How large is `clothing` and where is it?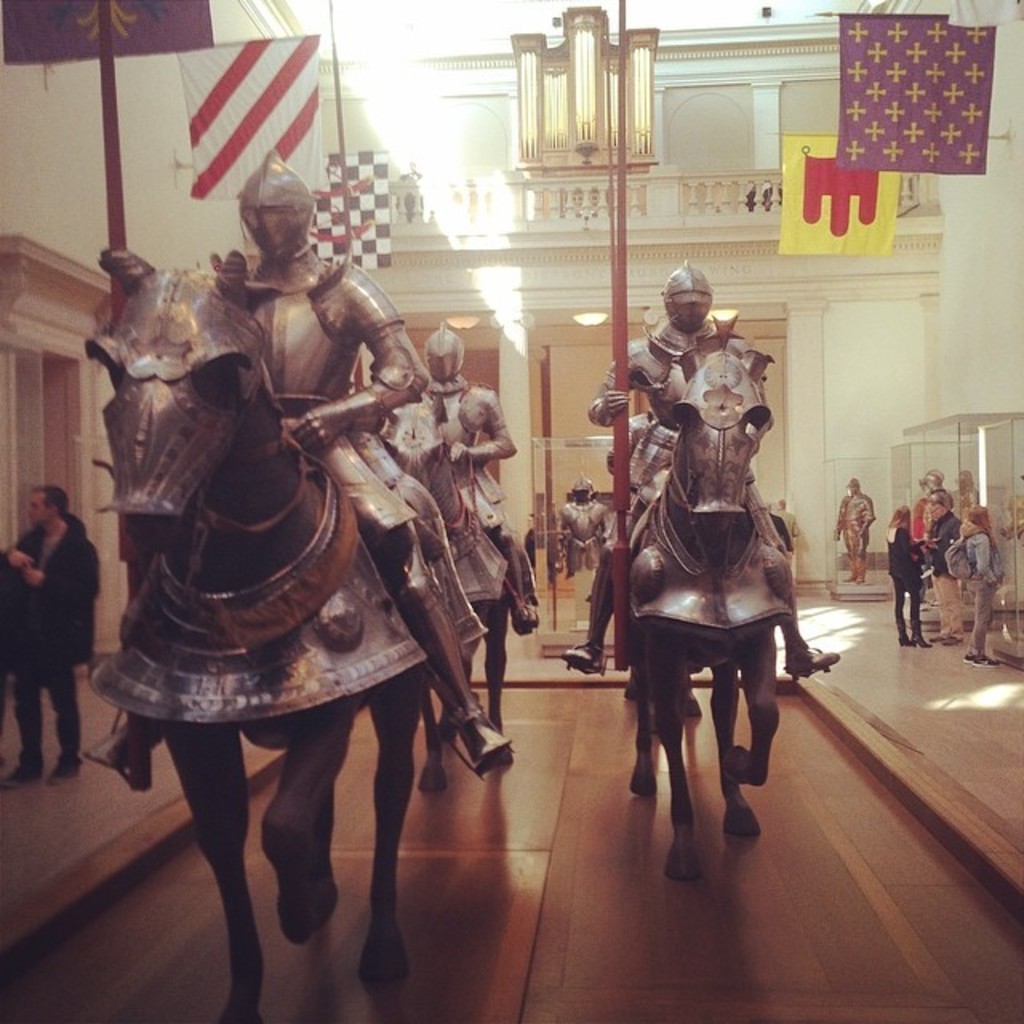
Bounding box: x1=606 y1=330 x2=758 y2=554.
